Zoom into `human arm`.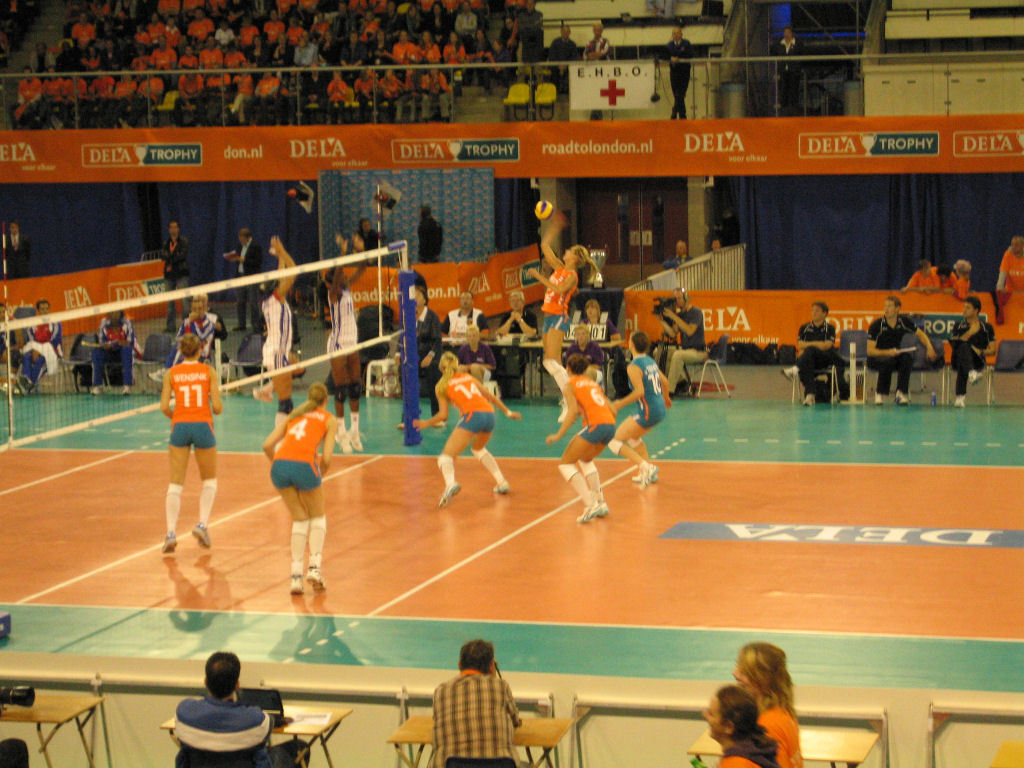
Zoom target: [960,275,986,293].
